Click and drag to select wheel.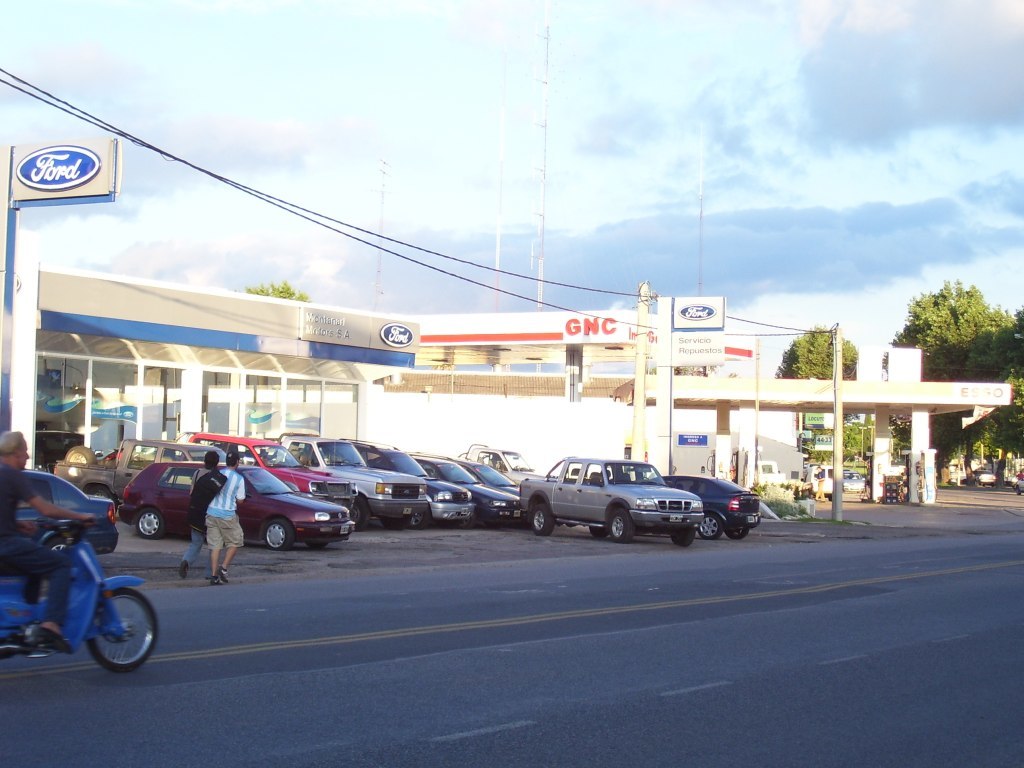
Selection: bbox(261, 518, 289, 550).
